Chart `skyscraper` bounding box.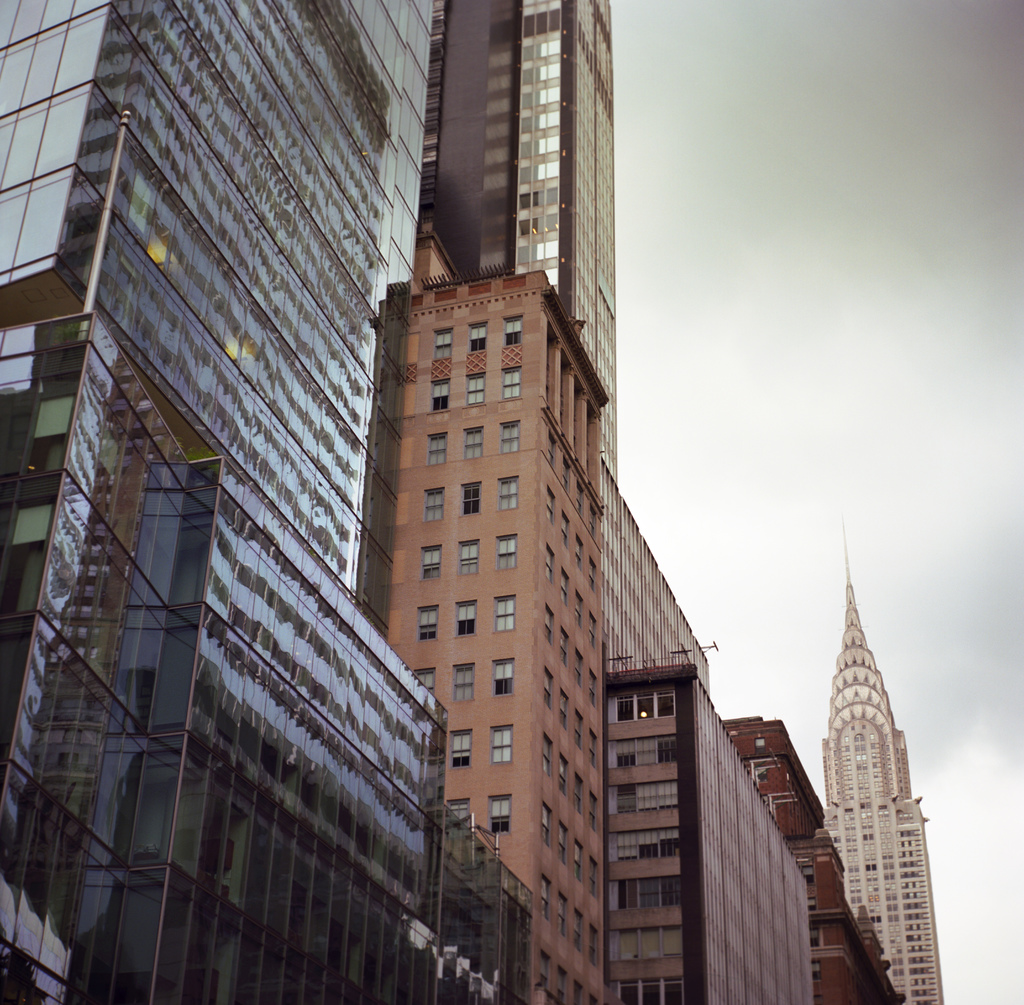
Charted: 801, 544, 949, 1004.
